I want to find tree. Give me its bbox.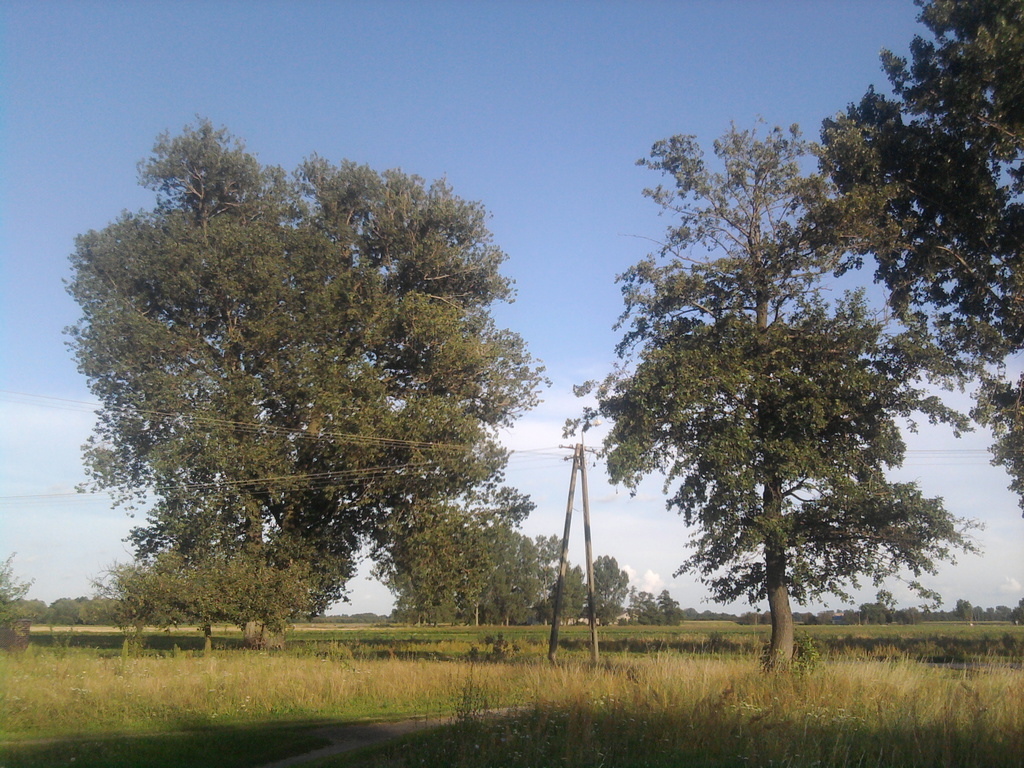
628/586/655/614.
